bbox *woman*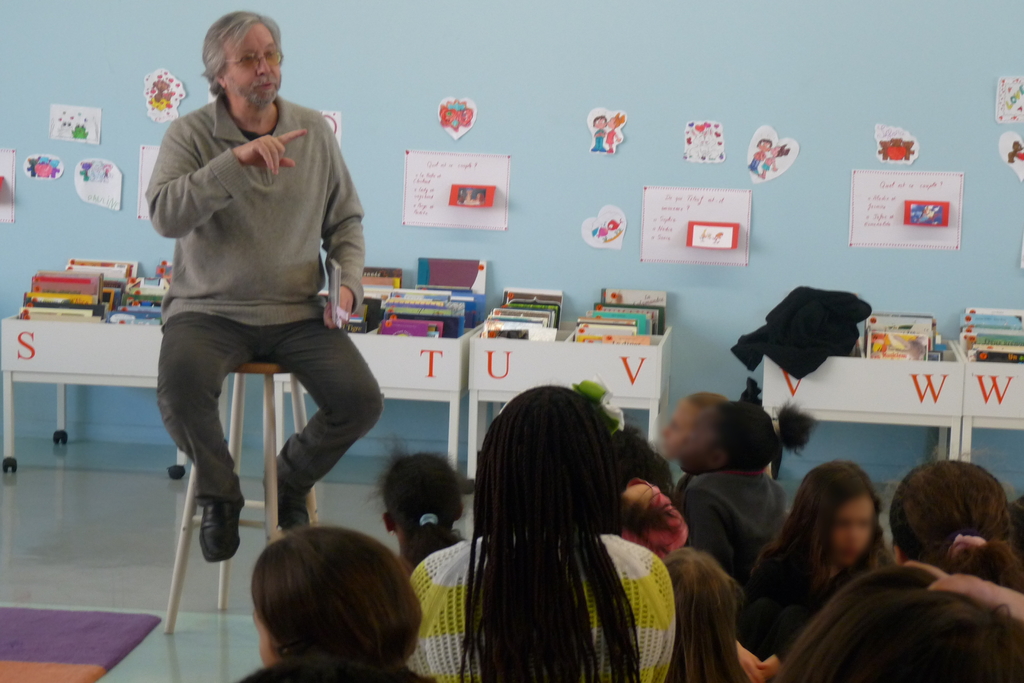
bbox=(656, 542, 742, 673)
